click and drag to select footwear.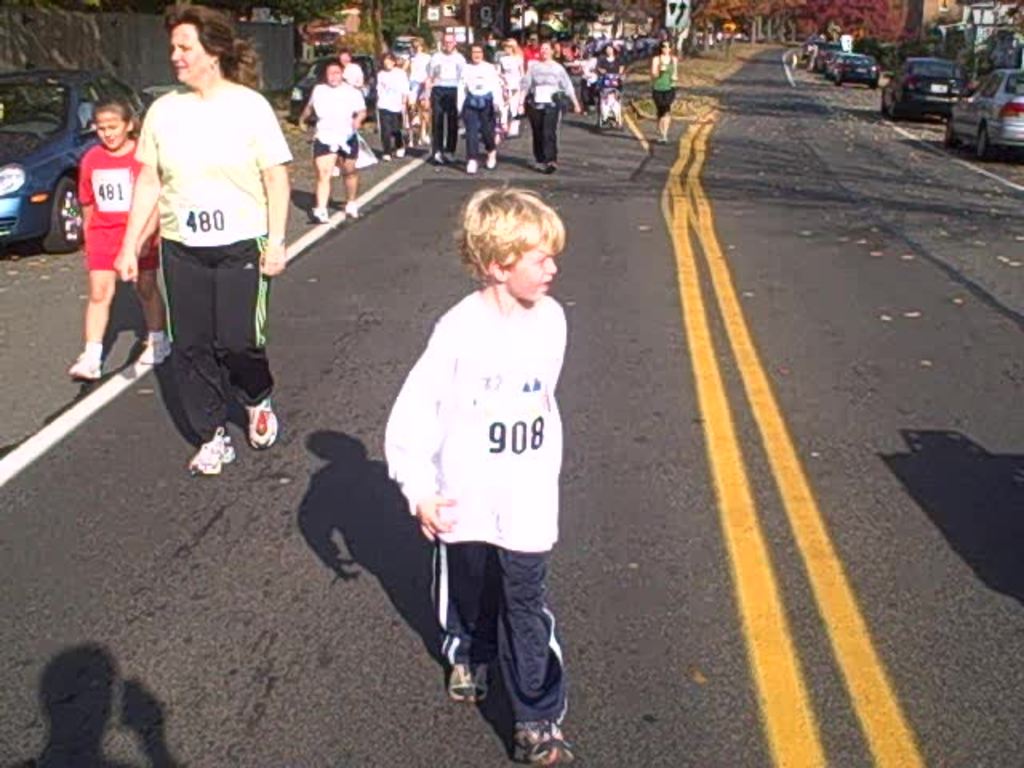
Selection: crop(443, 142, 456, 162).
